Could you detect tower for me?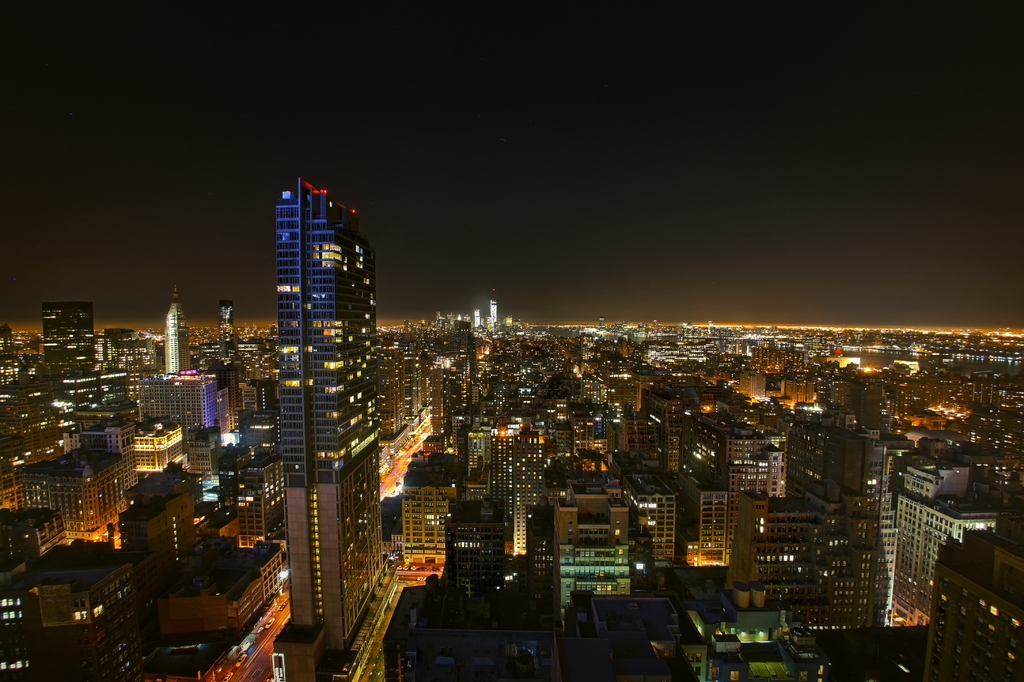
Detection result: [left=221, top=301, right=233, bottom=322].
